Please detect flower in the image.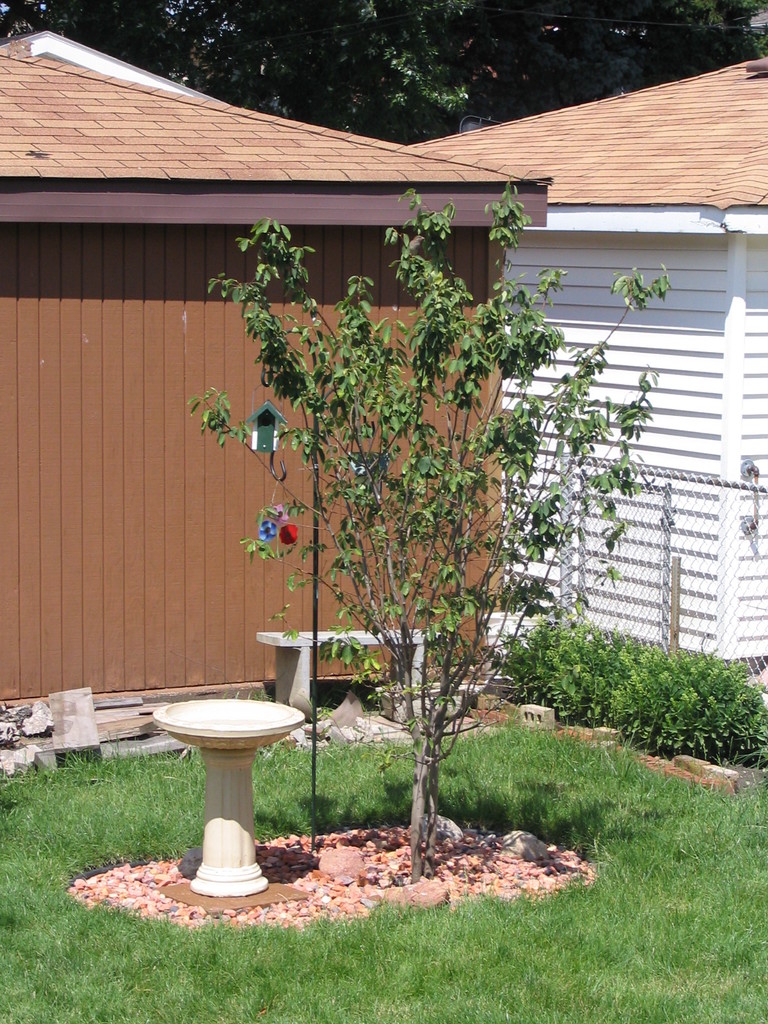
bbox(255, 516, 275, 547).
